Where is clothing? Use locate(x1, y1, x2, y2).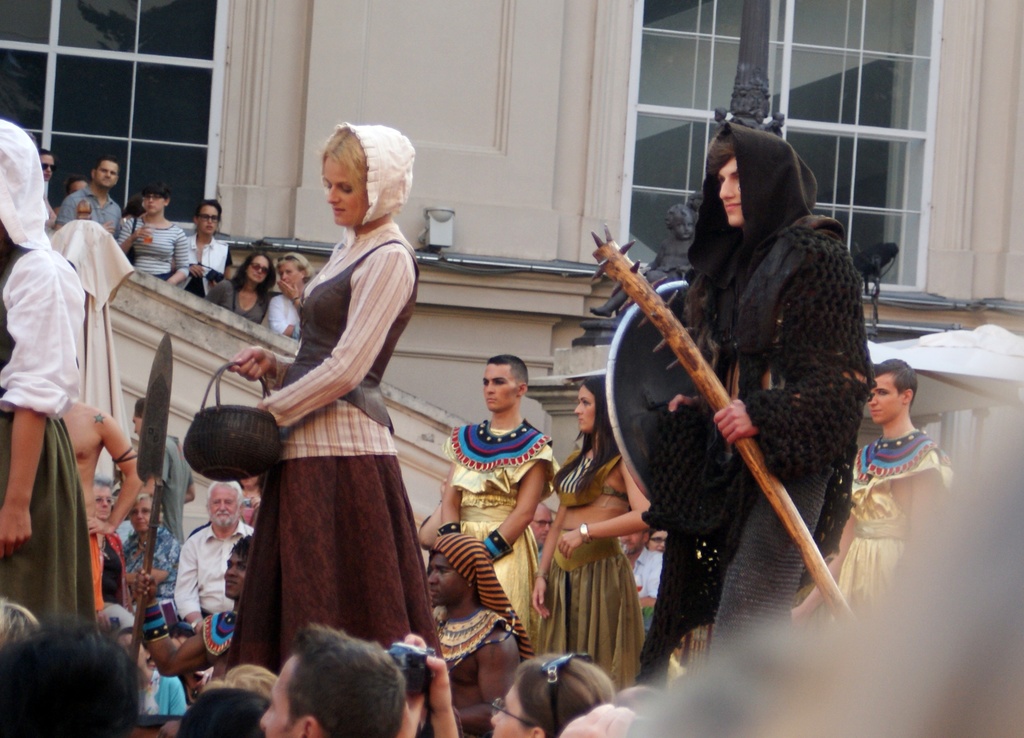
locate(612, 150, 865, 693).
